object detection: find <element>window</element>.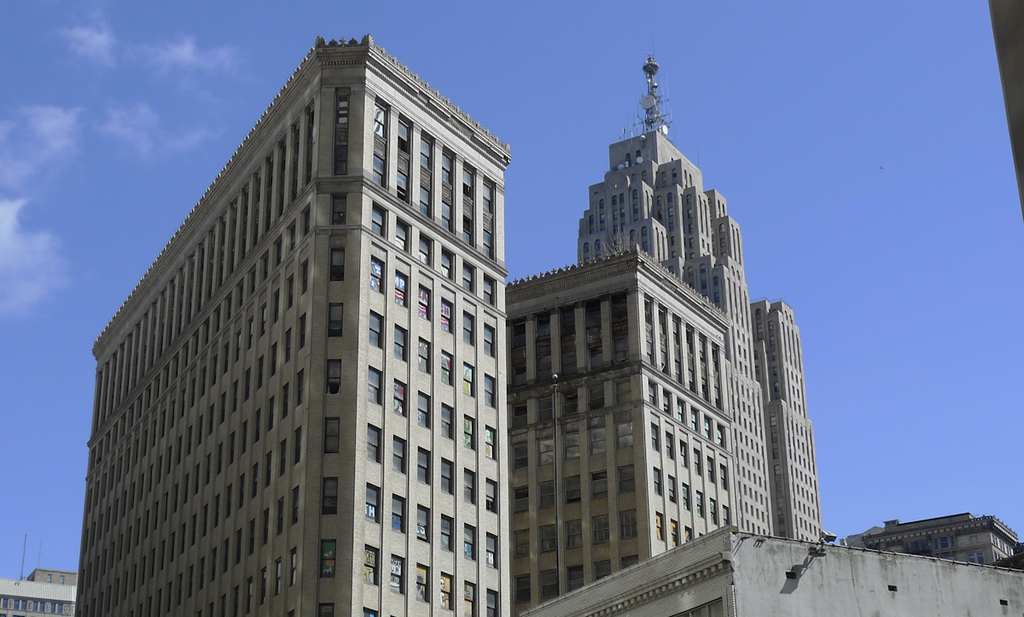
l=390, t=270, r=408, b=310.
